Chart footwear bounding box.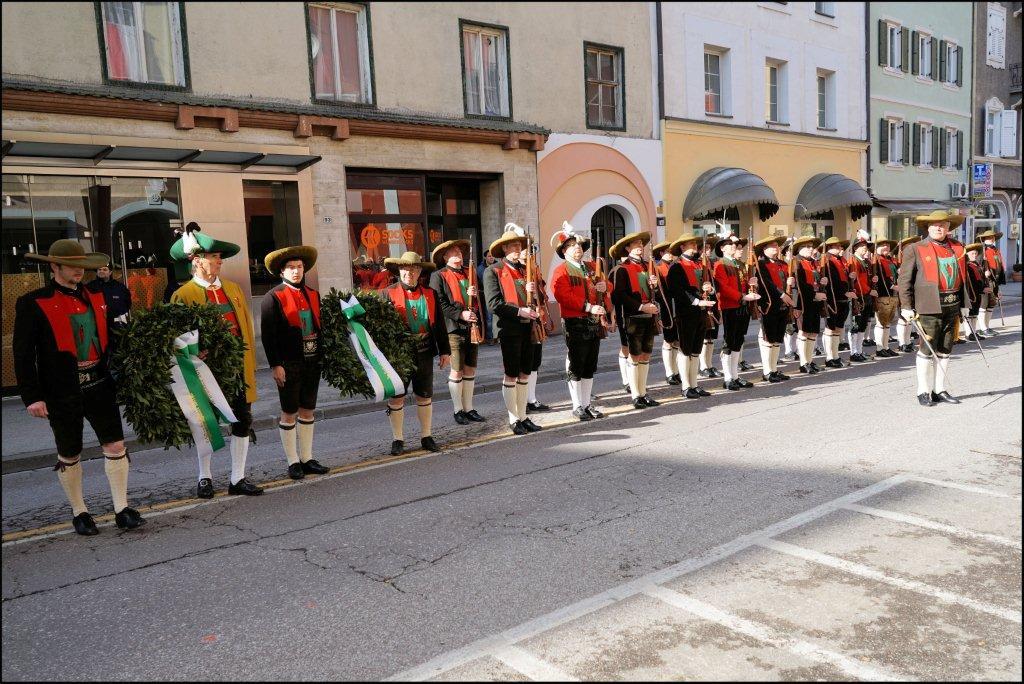
Charted: <box>642,391,658,409</box>.
